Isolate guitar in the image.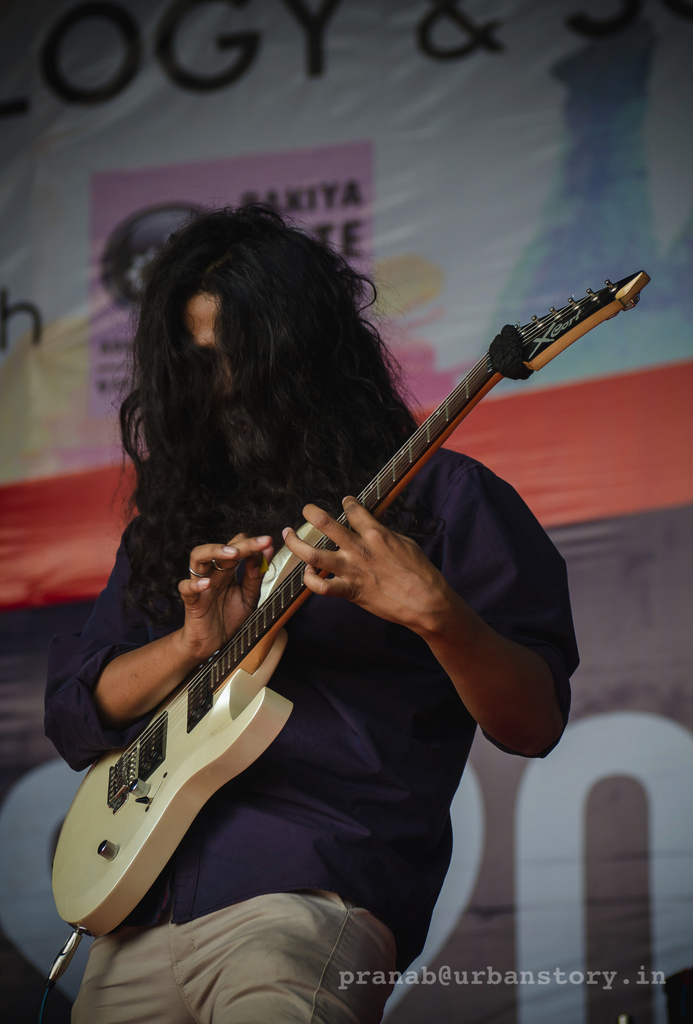
Isolated region: left=55, top=267, right=657, bottom=939.
